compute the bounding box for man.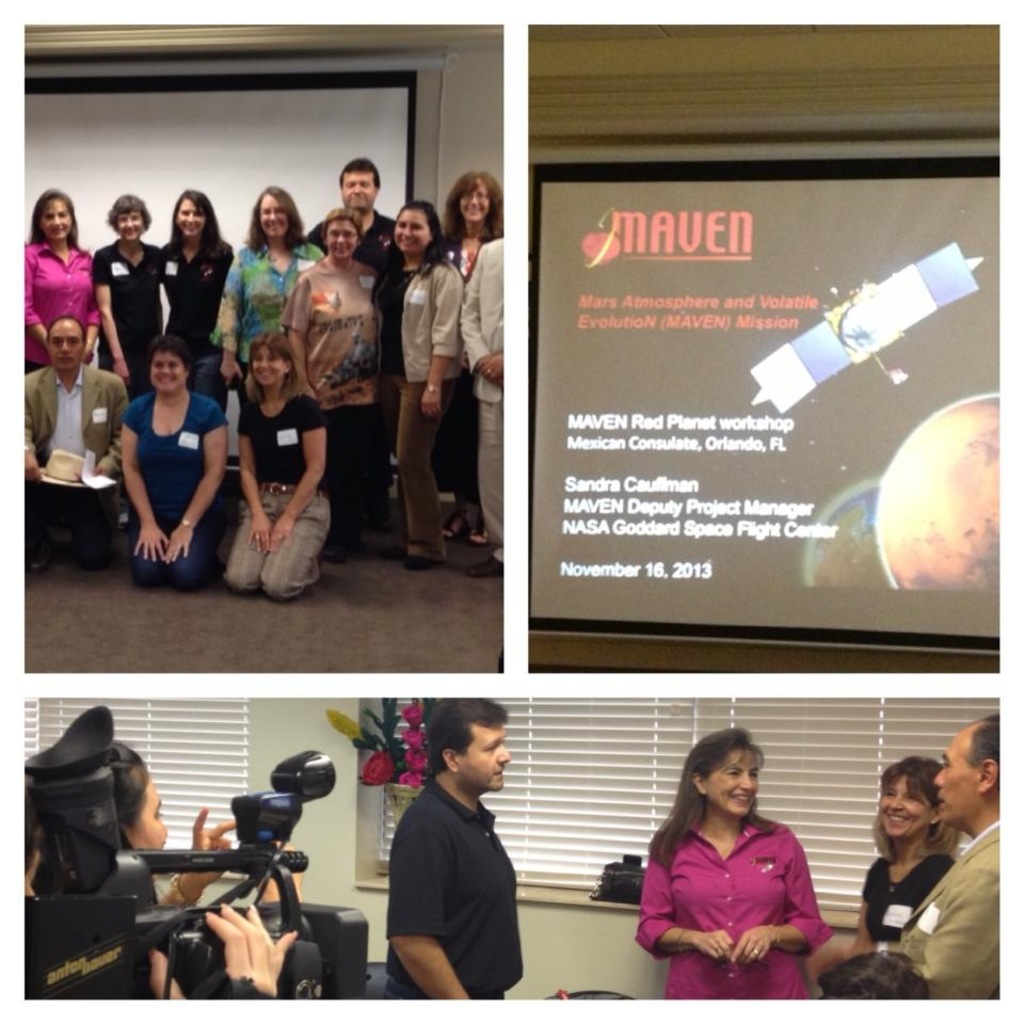
box=[383, 700, 529, 1009].
